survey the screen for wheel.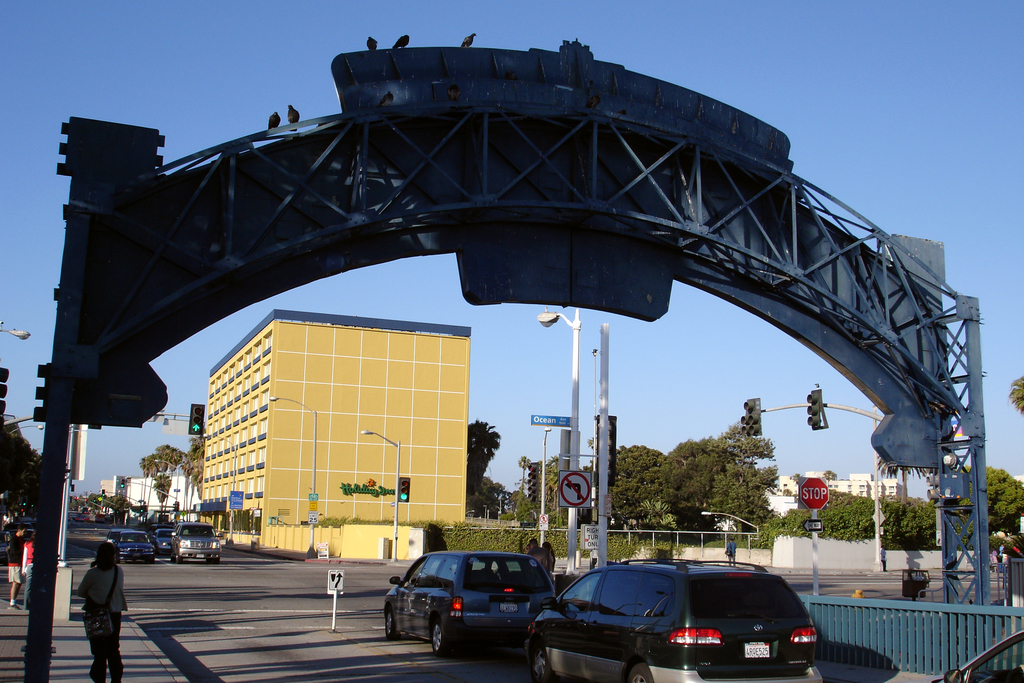
Survey found: (531, 644, 557, 682).
